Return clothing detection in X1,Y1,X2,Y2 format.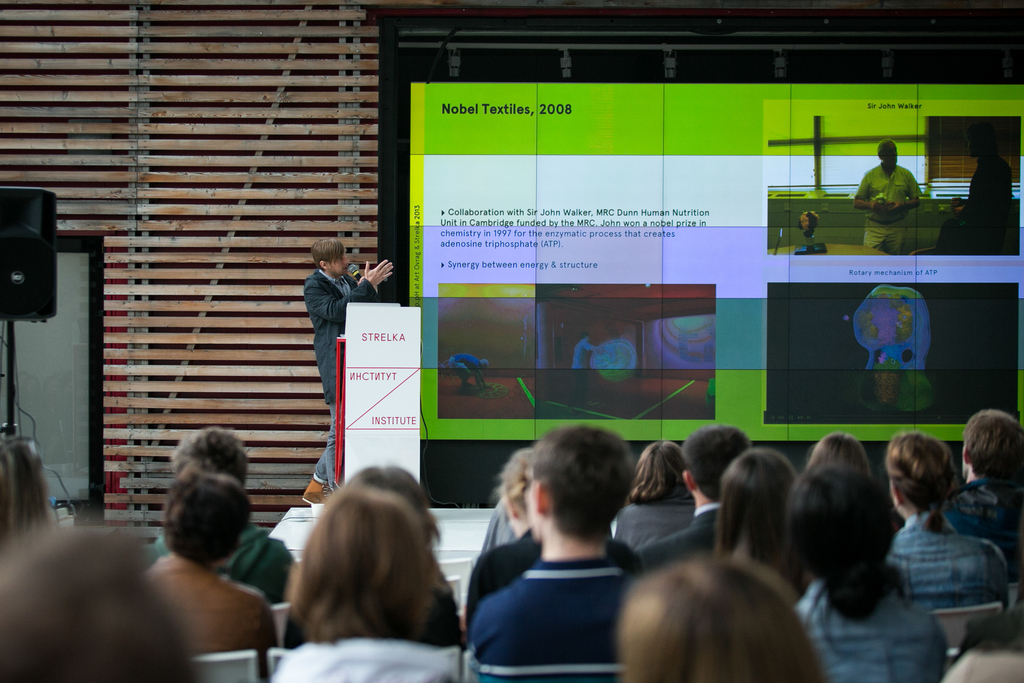
646,502,723,573.
